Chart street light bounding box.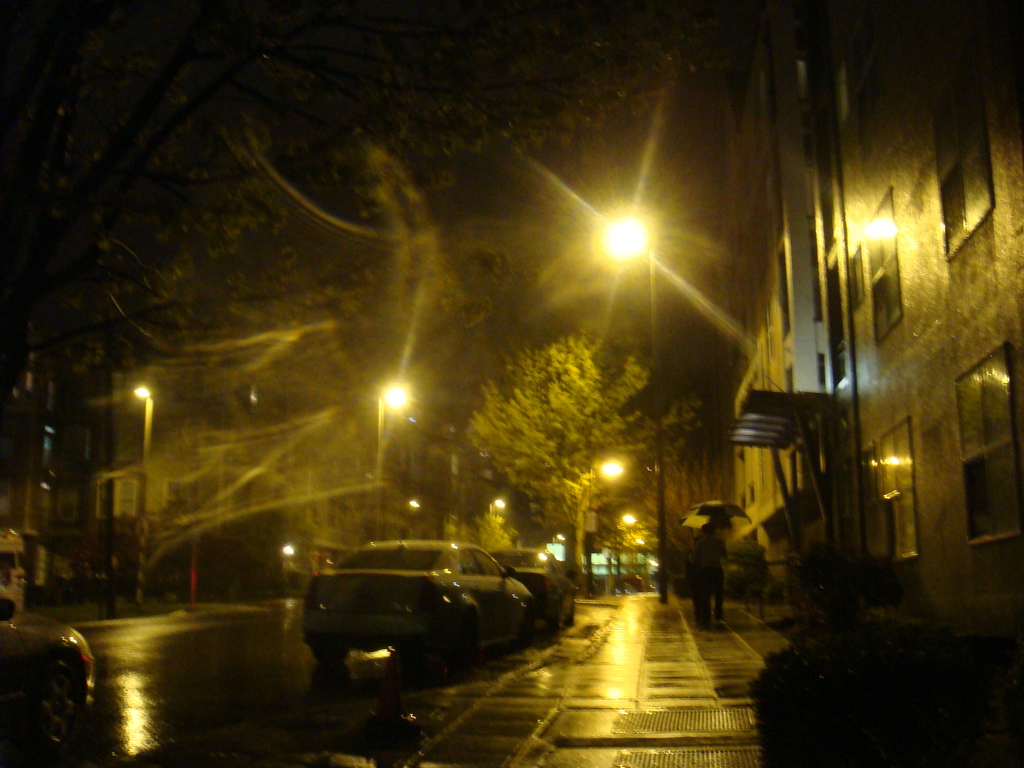
Charted: {"left": 589, "top": 200, "right": 665, "bottom": 601}.
